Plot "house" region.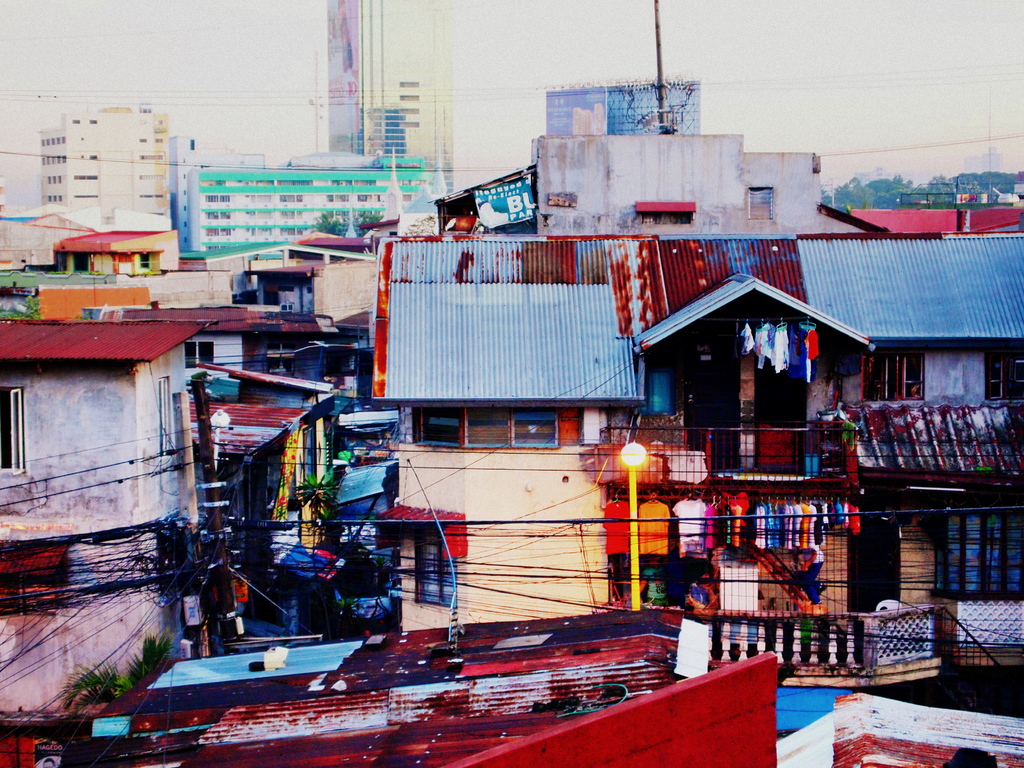
Plotted at left=534, top=141, right=746, bottom=253.
